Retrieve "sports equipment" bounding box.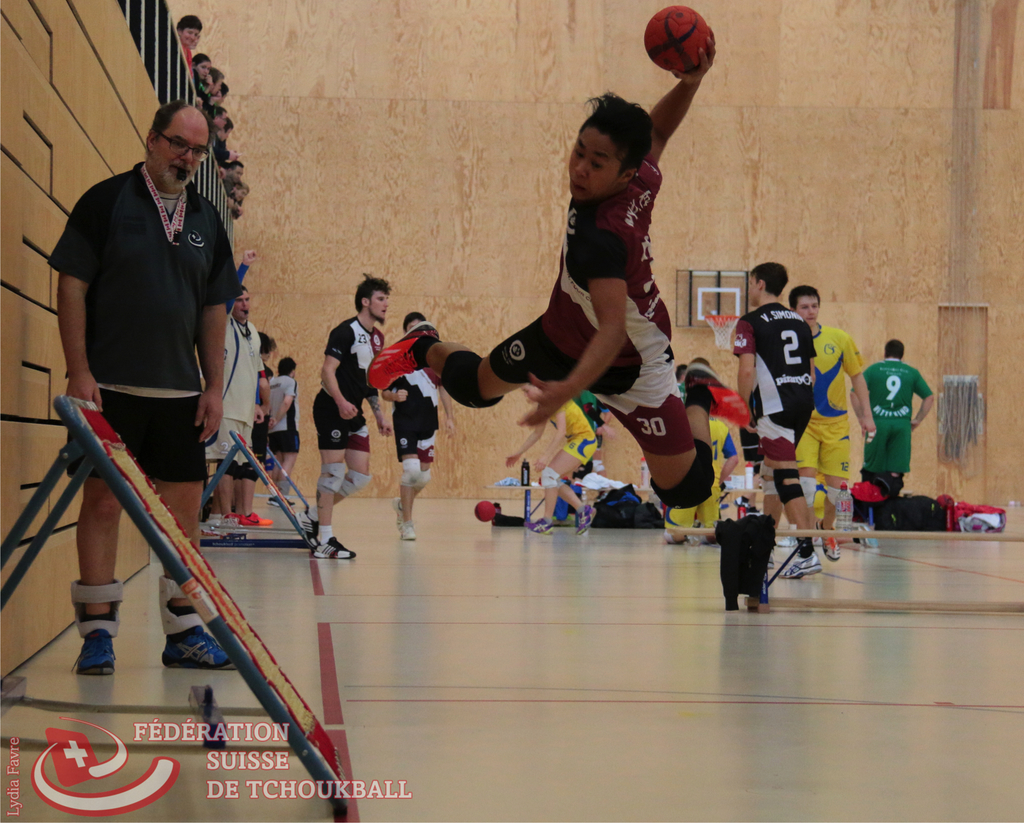
Bounding box: left=399, top=521, right=419, bottom=541.
